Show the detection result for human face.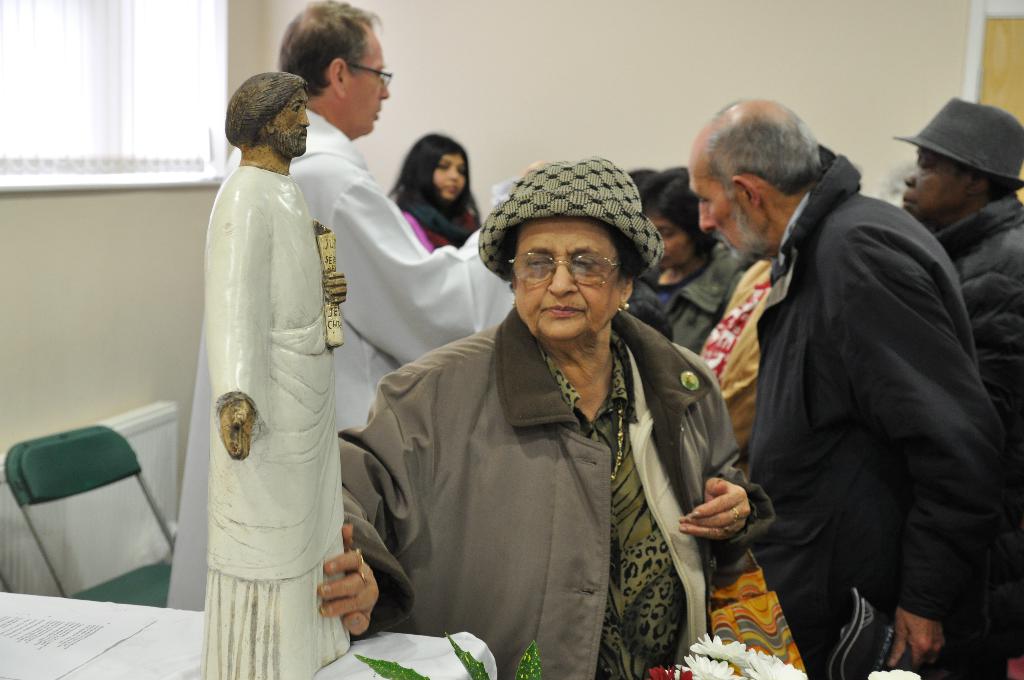
<bbox>903, 145, 968, 218</bbox>.
